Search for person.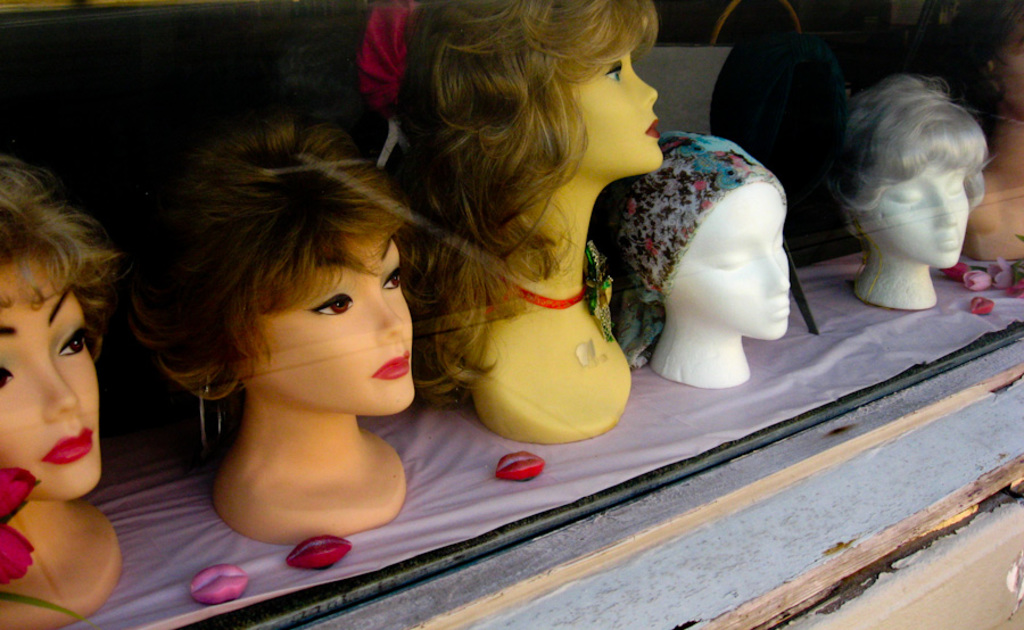
Found at (381,0,668,432).
